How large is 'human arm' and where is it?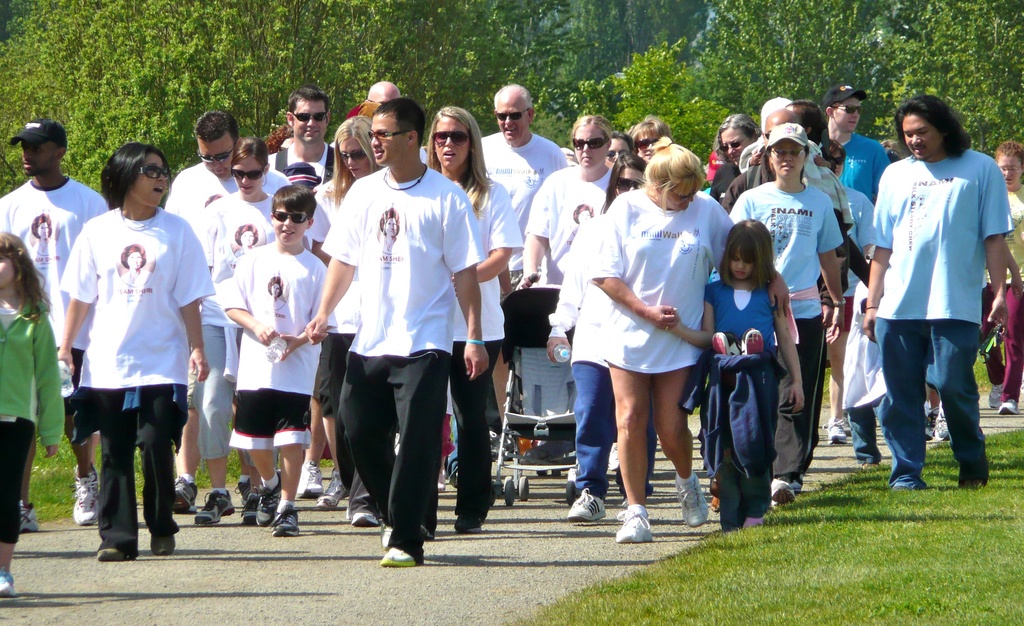
Bounding box: [left=269, top=269, right=339, bottom=364].
